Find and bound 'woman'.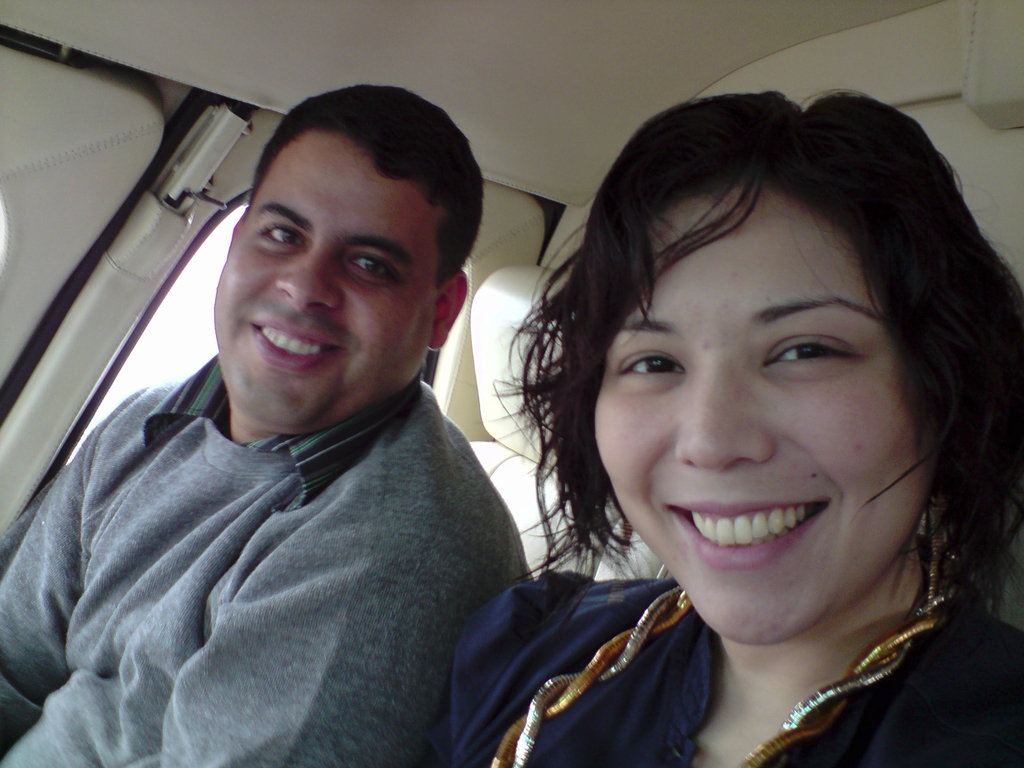
Bound: region(454, 91, 1023, 767).
